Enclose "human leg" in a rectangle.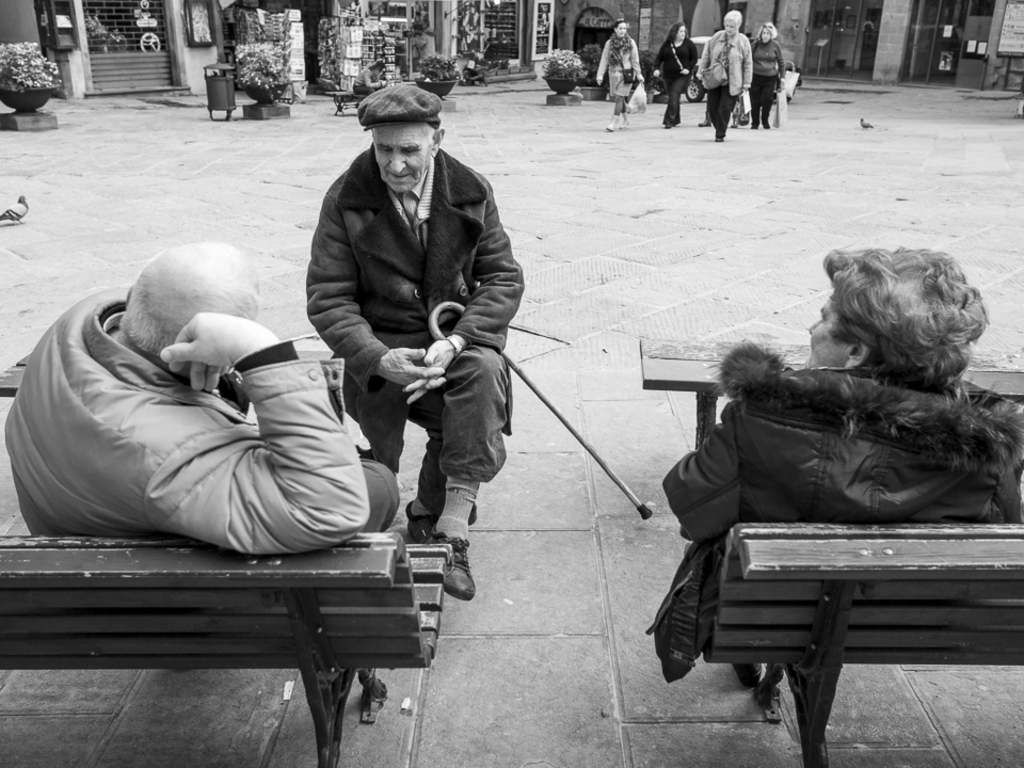
662/74/677/128.
